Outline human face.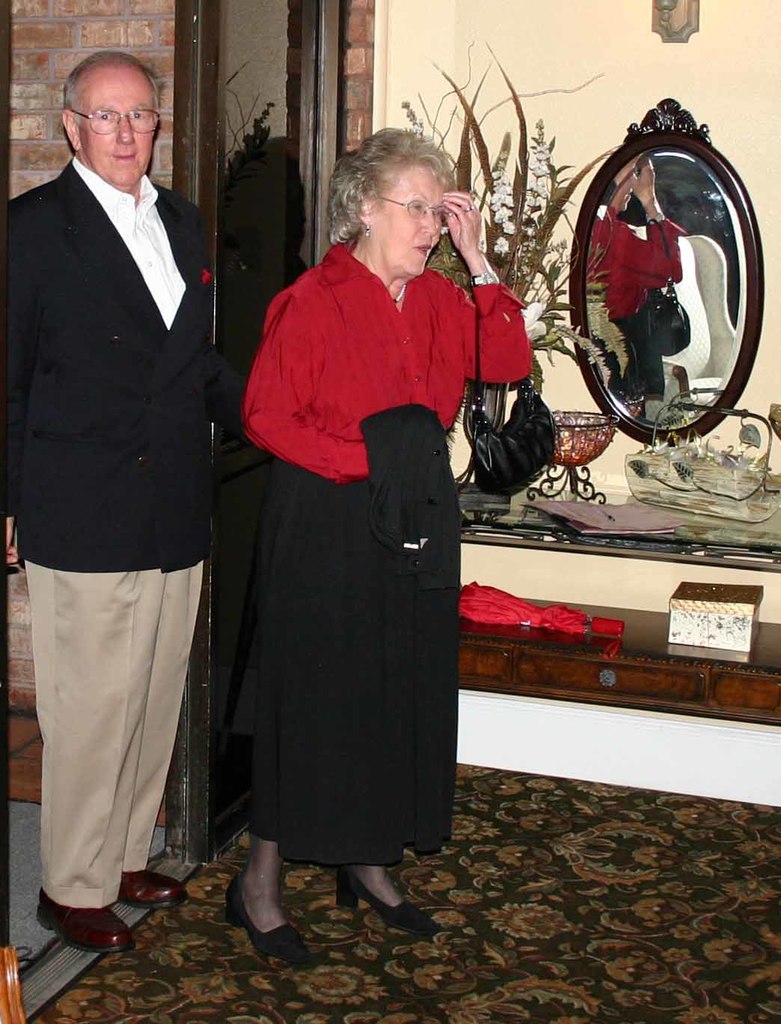
Outline: region(373, 157, 438, 284).
